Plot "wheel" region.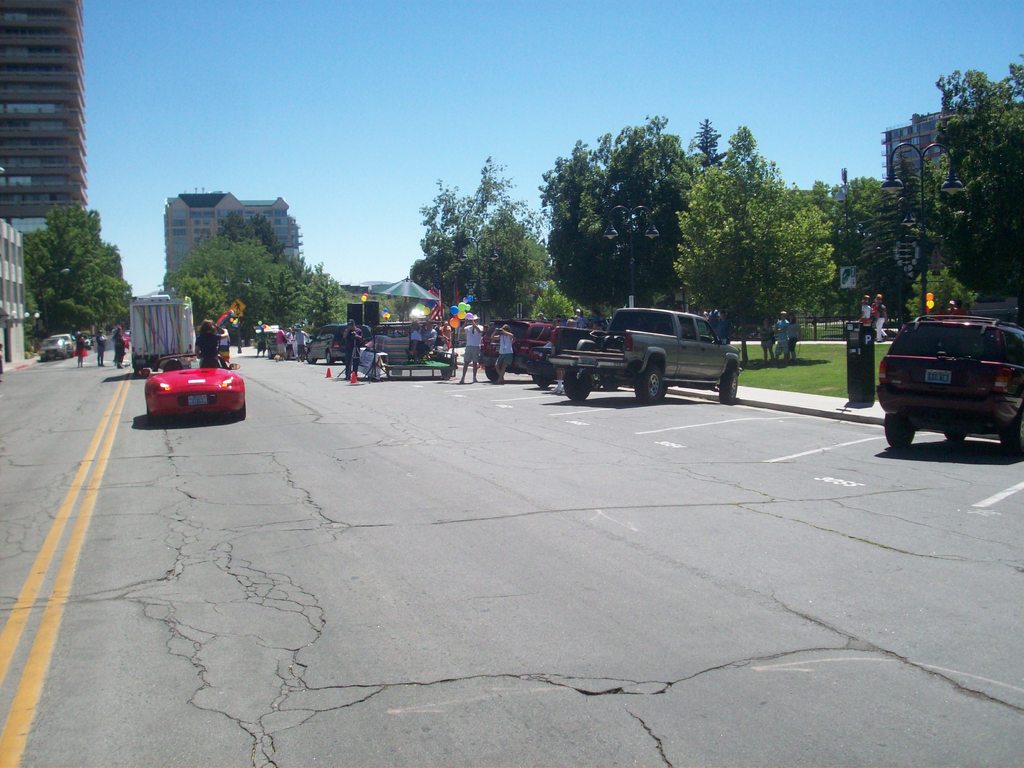
Plotted at [884,415,918,451].
